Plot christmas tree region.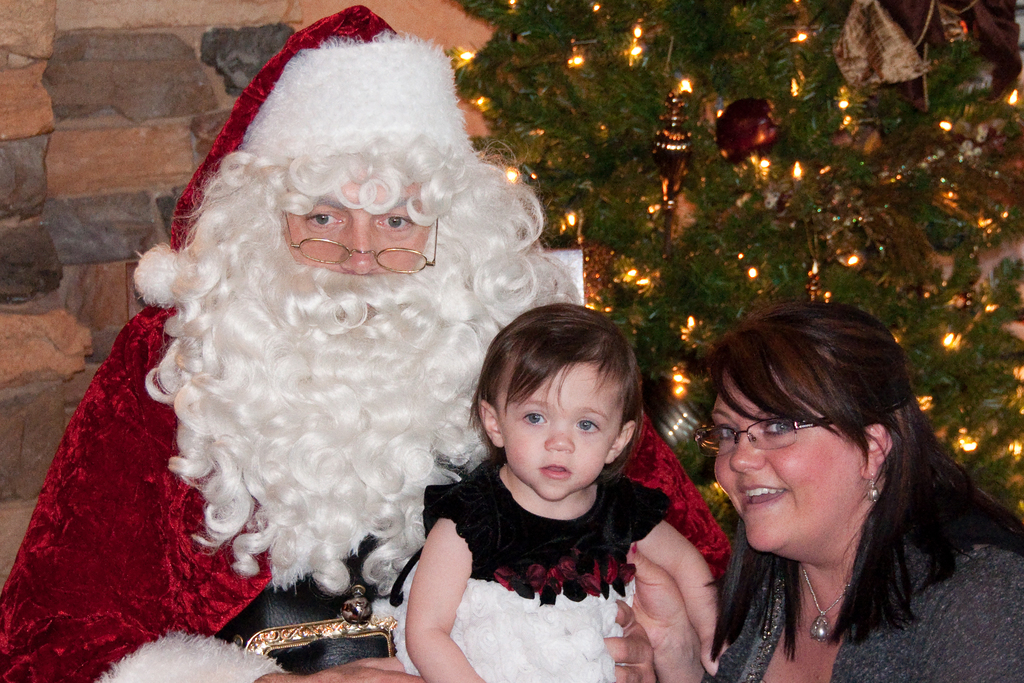
Plotted at {"x1": 453, "y1": 0, "x2": 1023, "y2": 529}.
